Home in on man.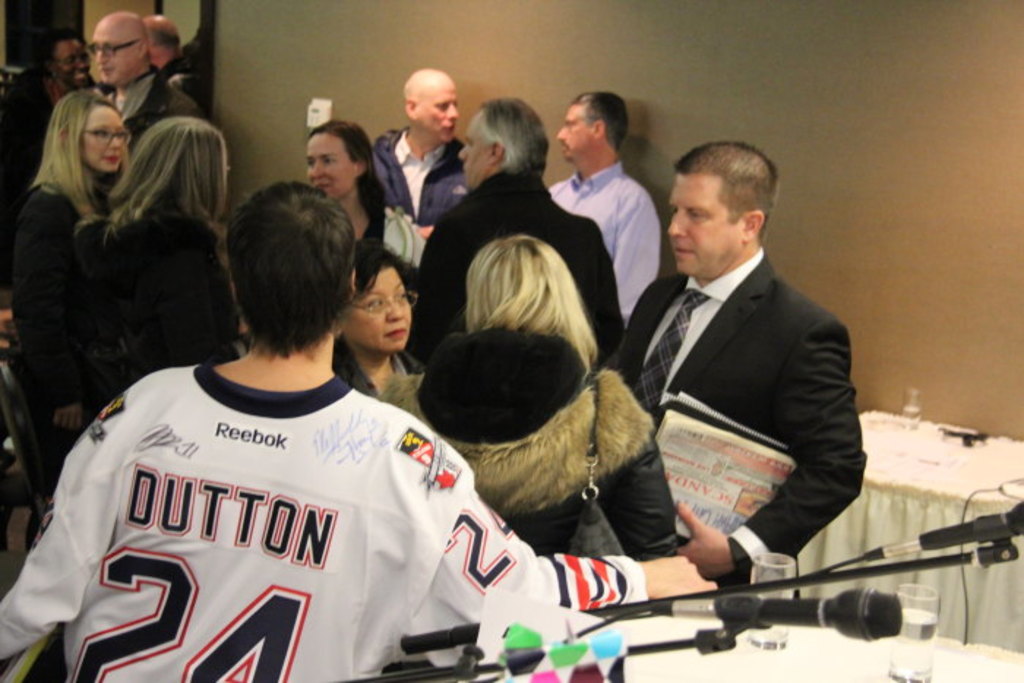
Homed in at Rect(374, 64, 471, 228).
